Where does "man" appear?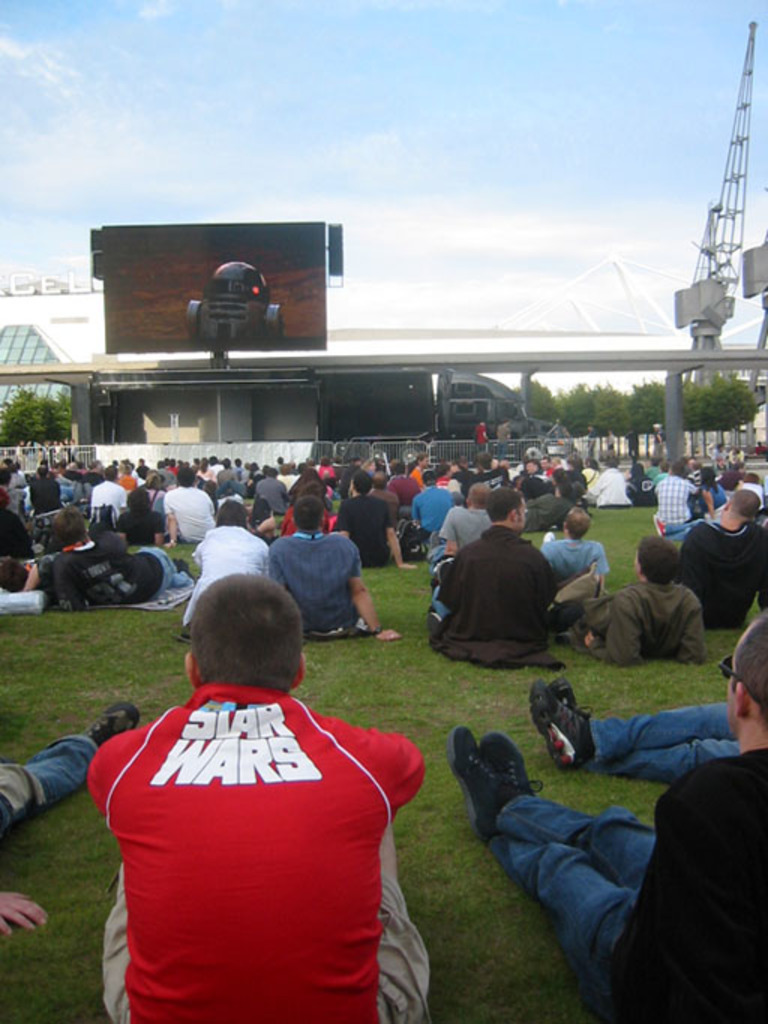
Appears at [560,537,708,663].
